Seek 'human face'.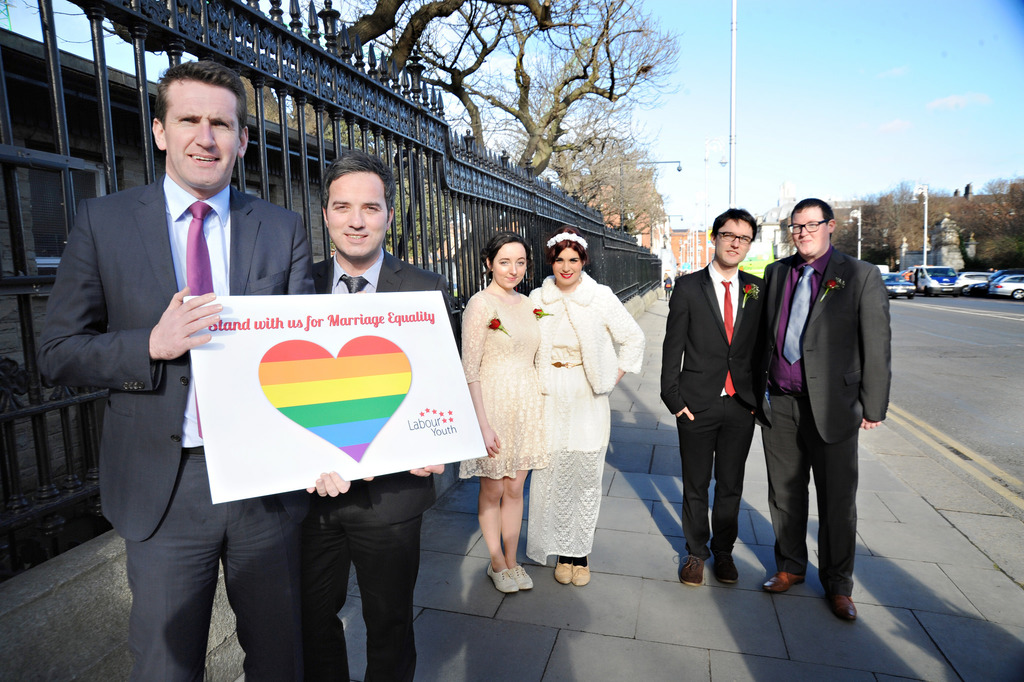
(left=552, top=246, right=584, bottom=286).
